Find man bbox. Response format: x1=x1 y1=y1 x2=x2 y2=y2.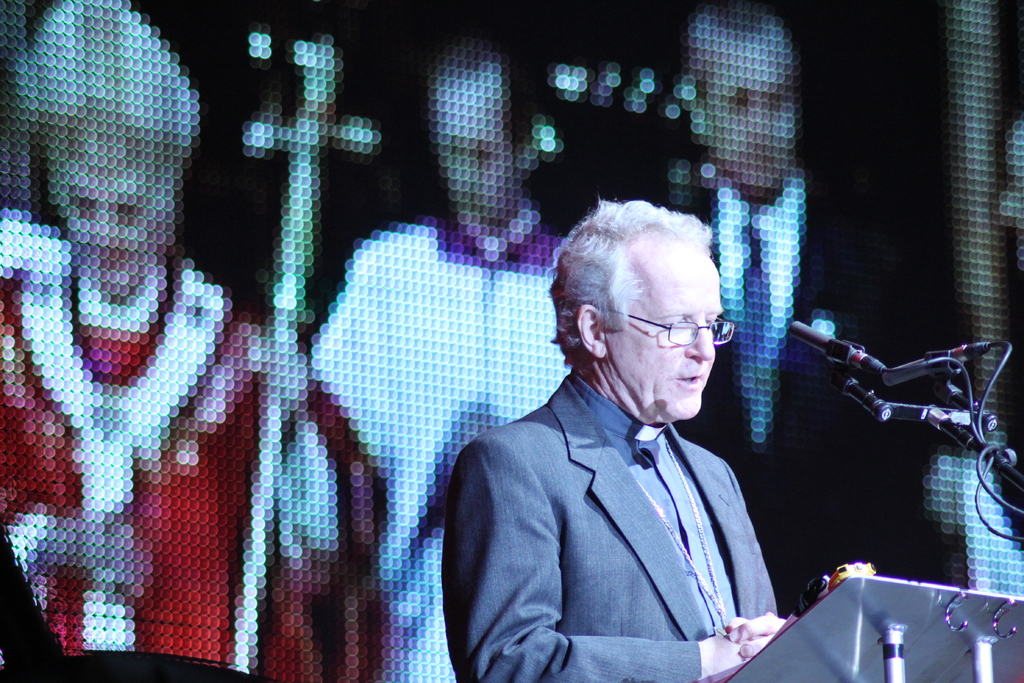
x1=312 y1=37 x2=580 y2=682.
